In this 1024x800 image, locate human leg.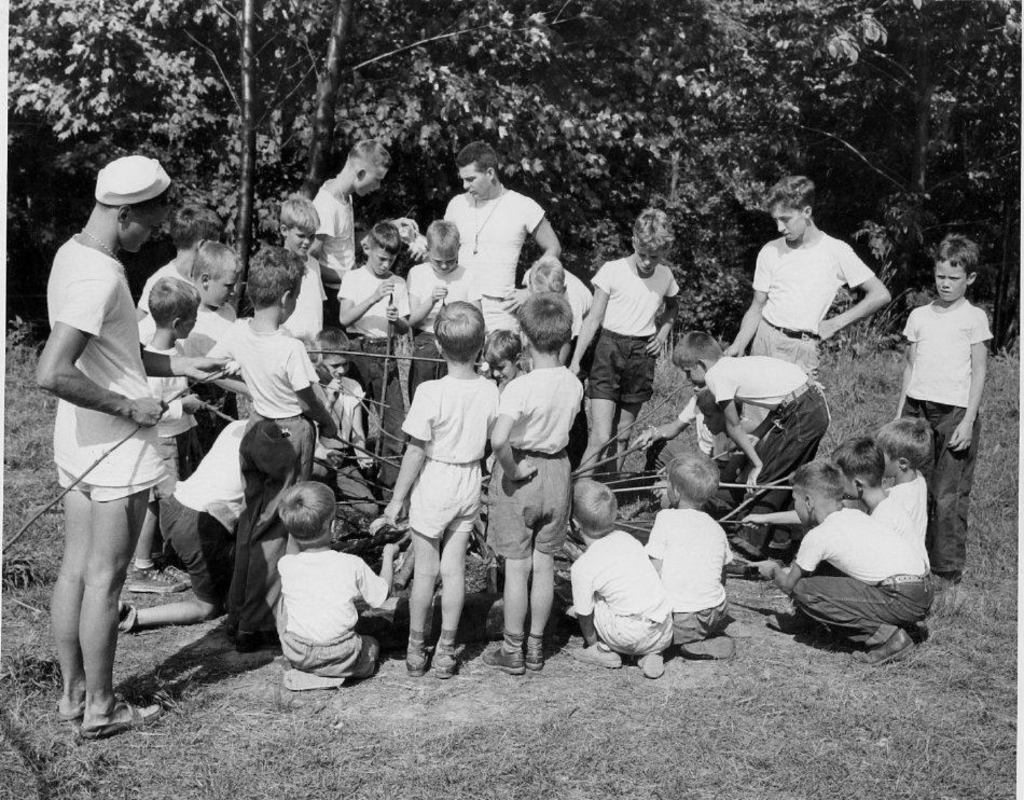
Bounding box: x1=120 y1=493 x2=231 y2=621.
